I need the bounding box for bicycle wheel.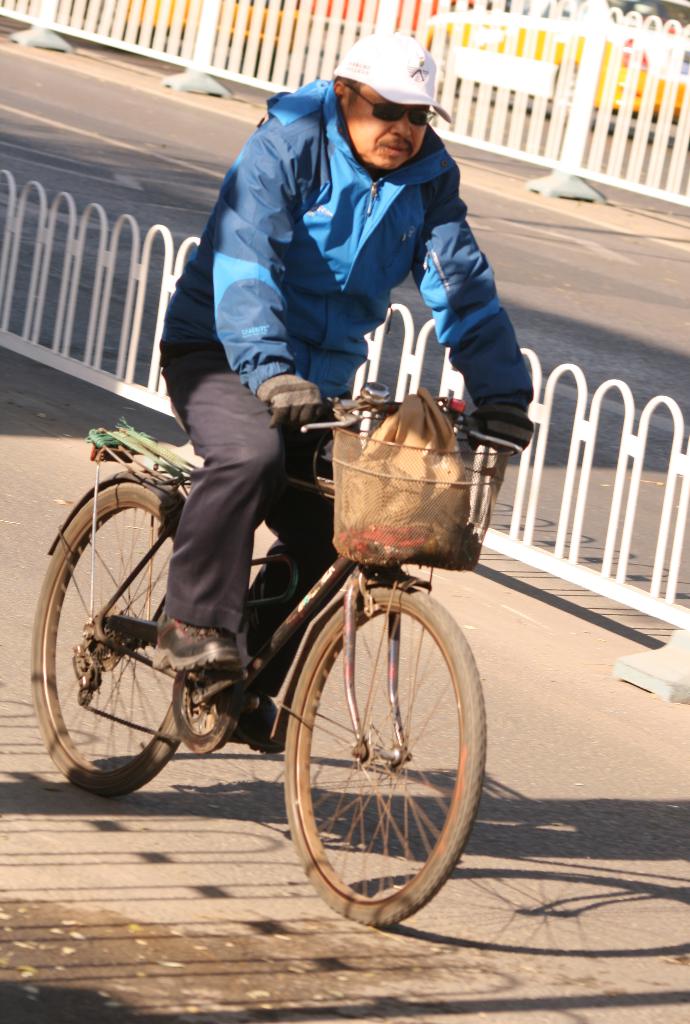
Here it is: bbox=[28, 476, 203, 794].
